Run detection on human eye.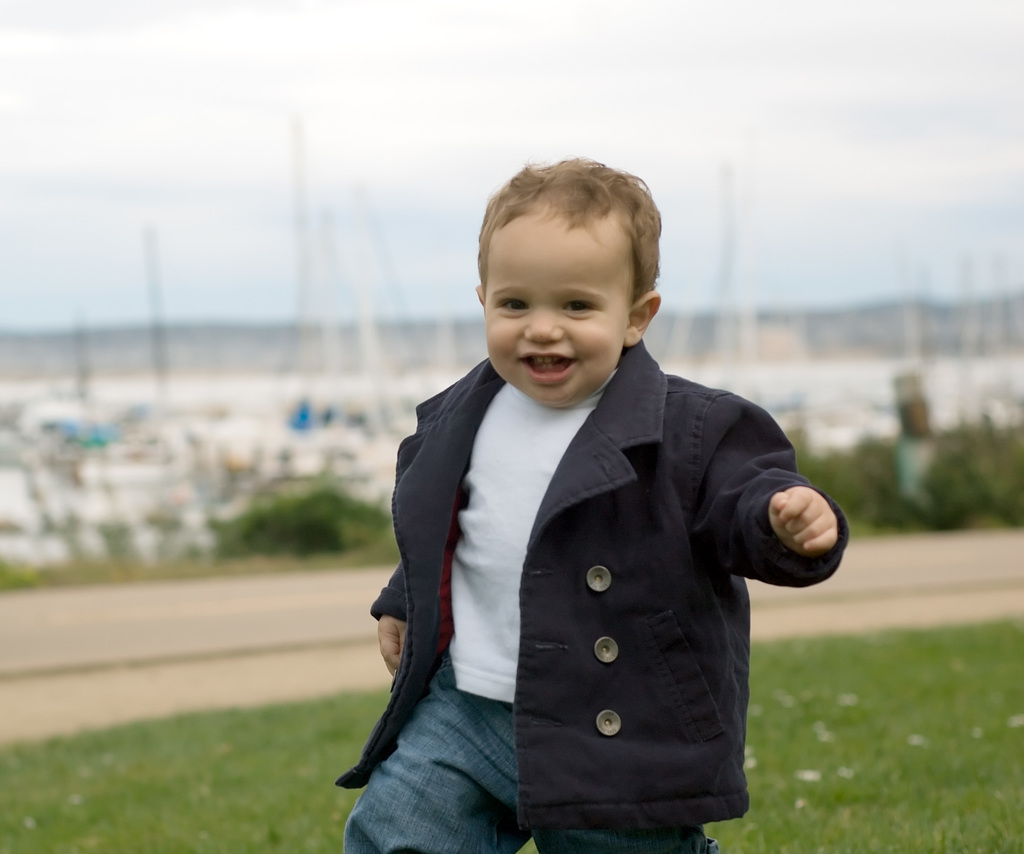
Result: 561 299 602 318.
